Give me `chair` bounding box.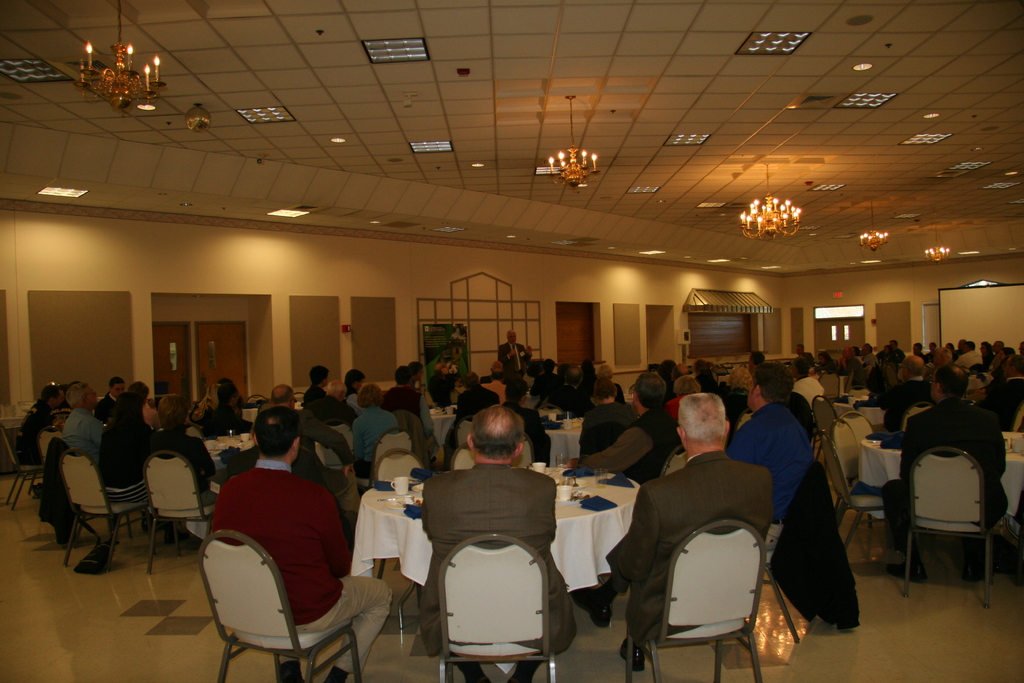
x1=375, y1=448, x2=421, y2=481.
